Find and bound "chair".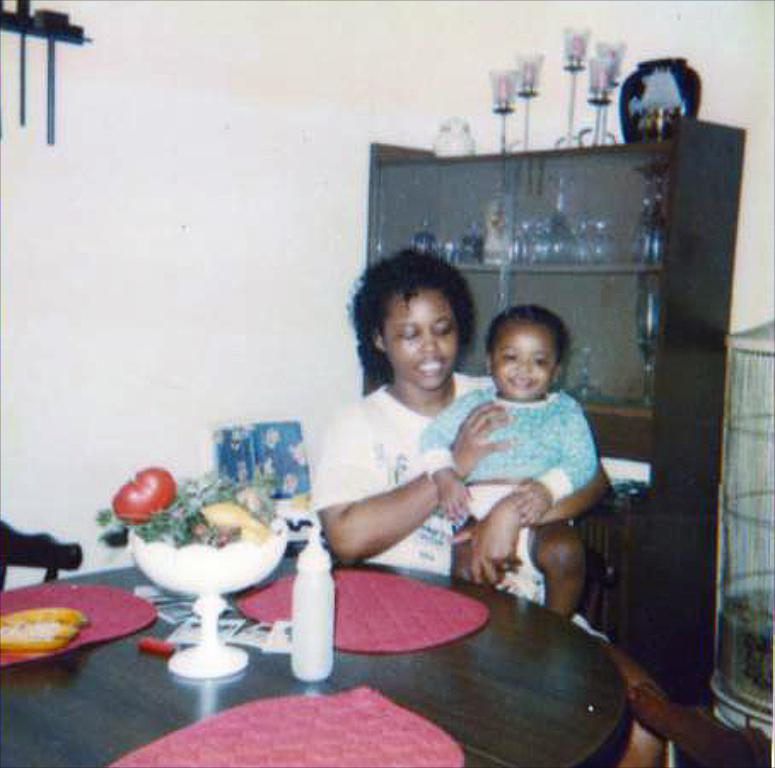
Bound: [0,519,85,604].
